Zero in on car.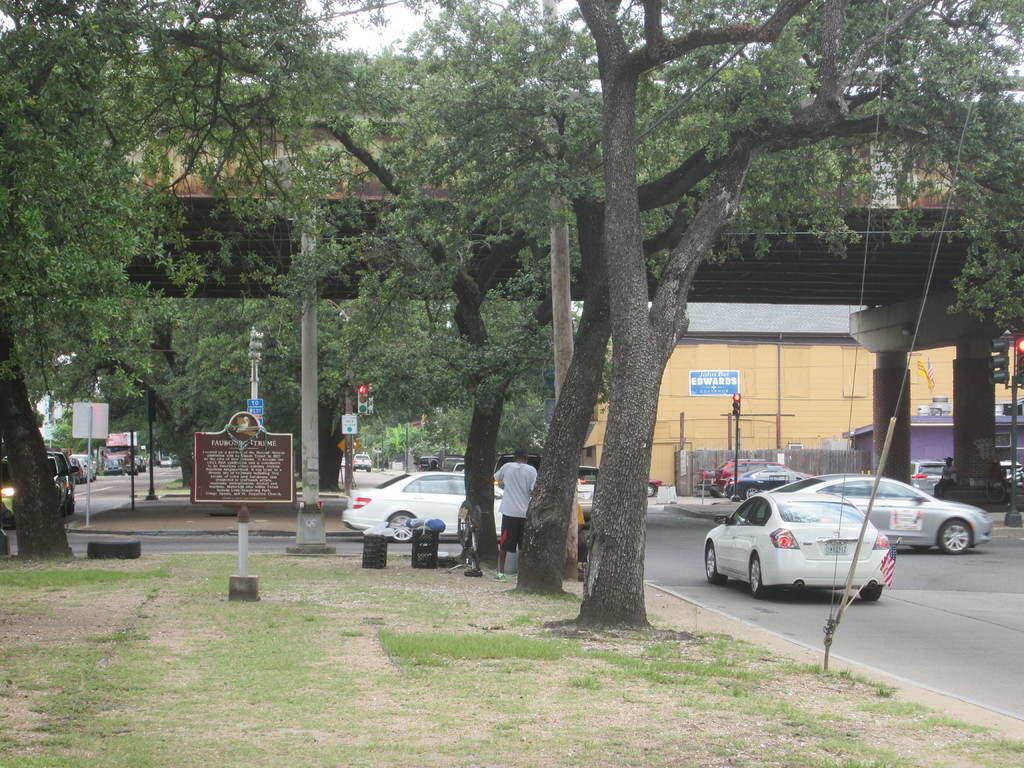
Zeroed in: detection(728, 463, 794, 495).
